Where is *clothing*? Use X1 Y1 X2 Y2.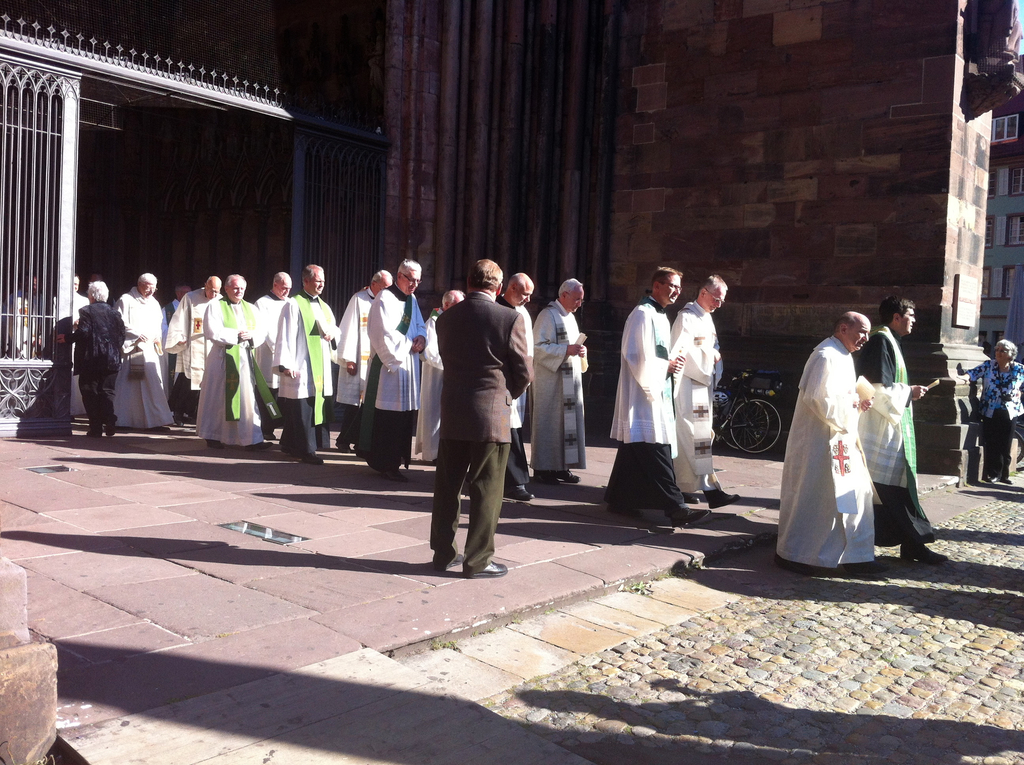
660 302 731 492.
